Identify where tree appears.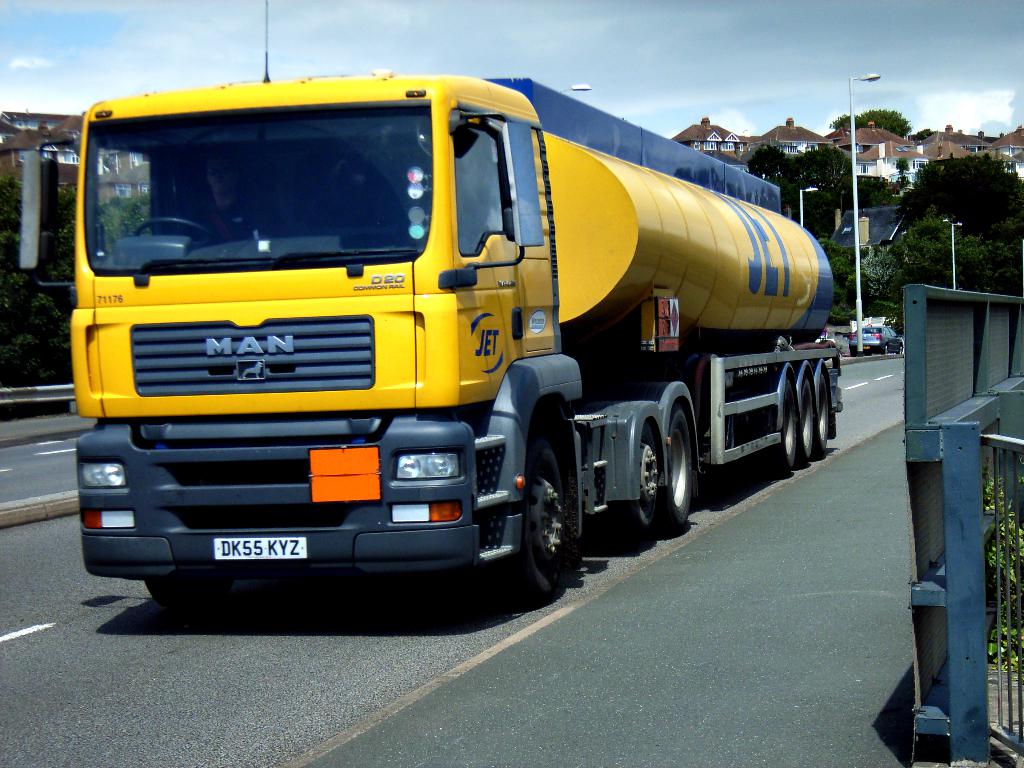
Appears at <box>739,140,854,242</box>.
